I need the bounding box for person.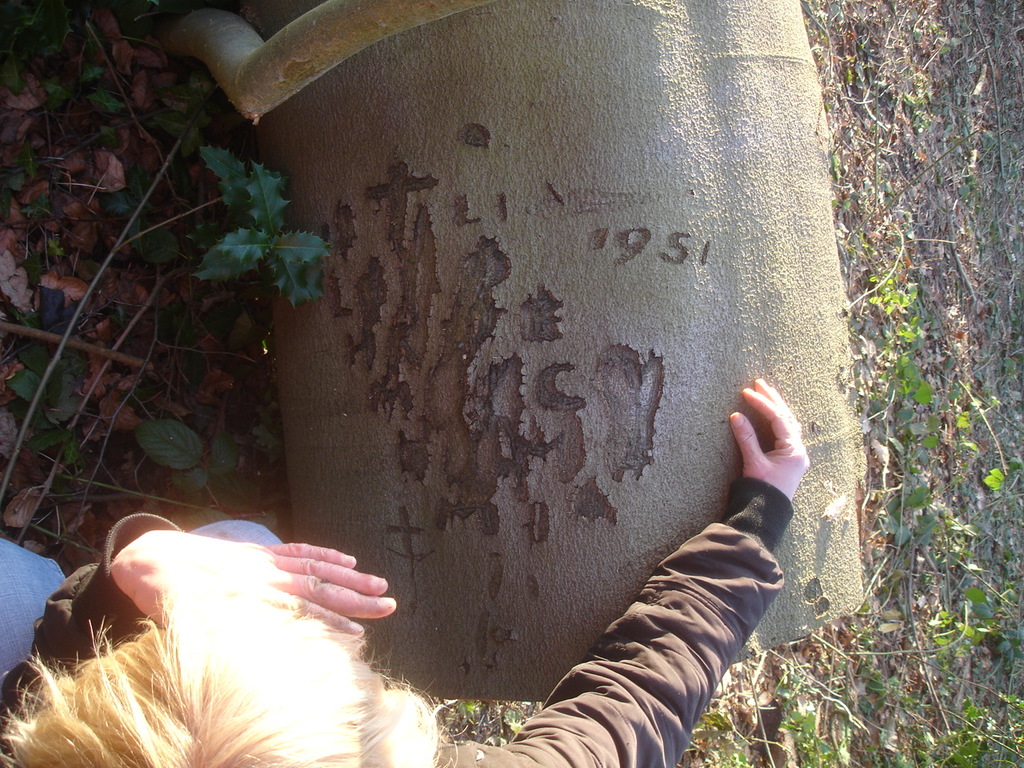
Here it is: [0,374,811,767].
